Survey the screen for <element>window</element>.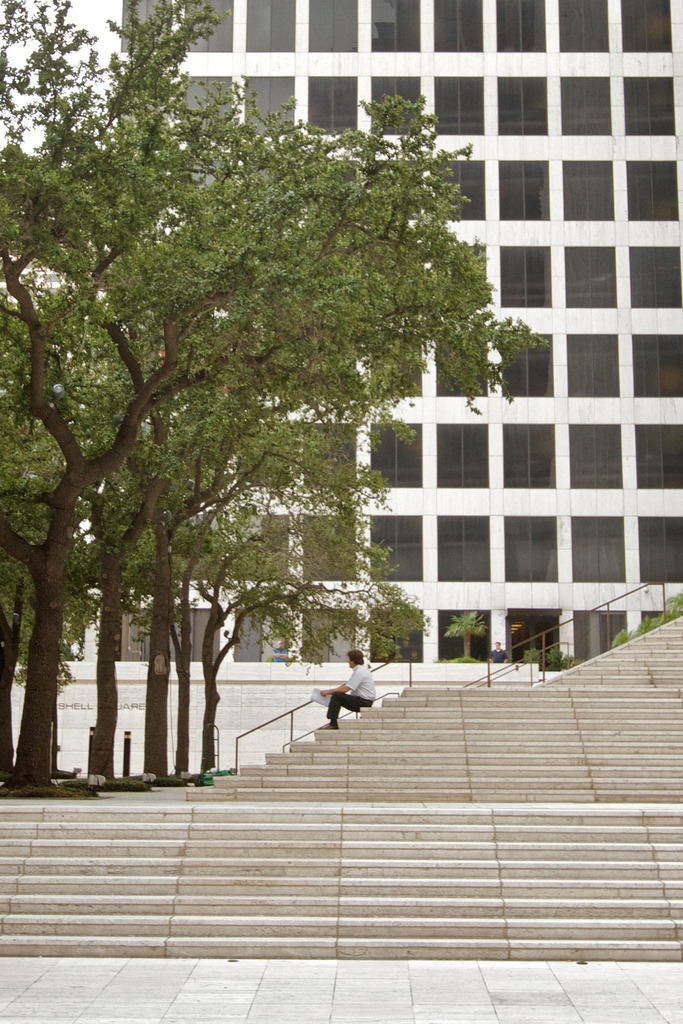
Survey found: (left=633, top=419, right=682, bottom=491).
